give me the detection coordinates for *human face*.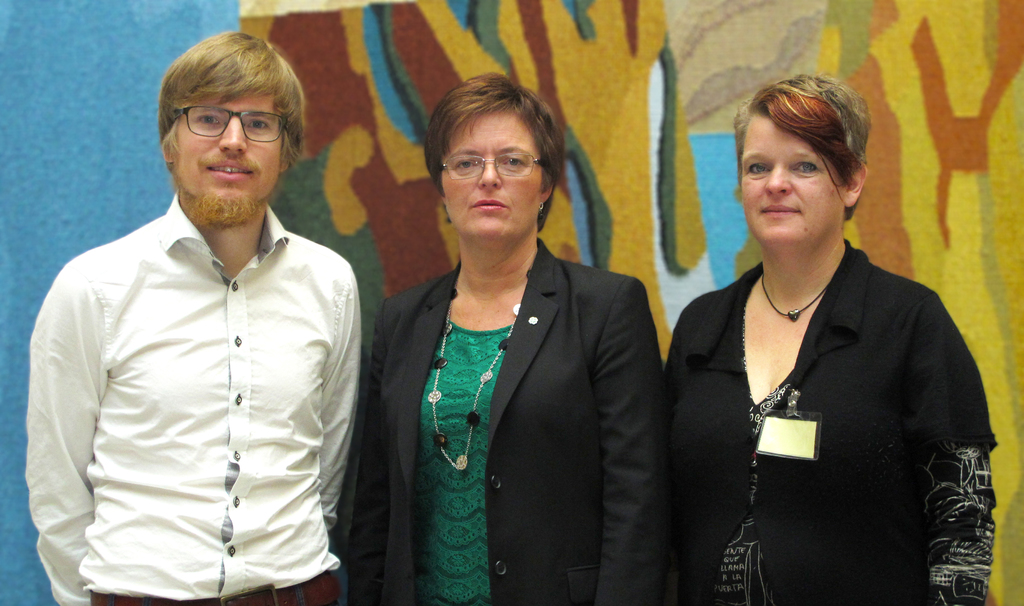
bbox=[740, 119, 847, 245].
